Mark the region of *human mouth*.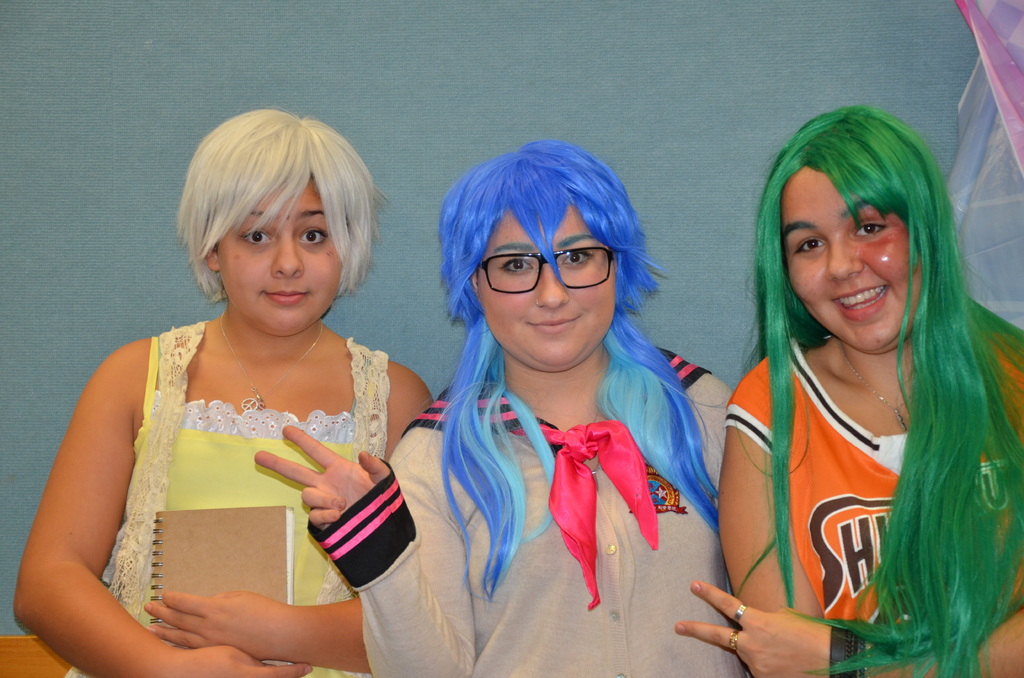
Region: x1=263, y1=286, x2=310, y2=302.
